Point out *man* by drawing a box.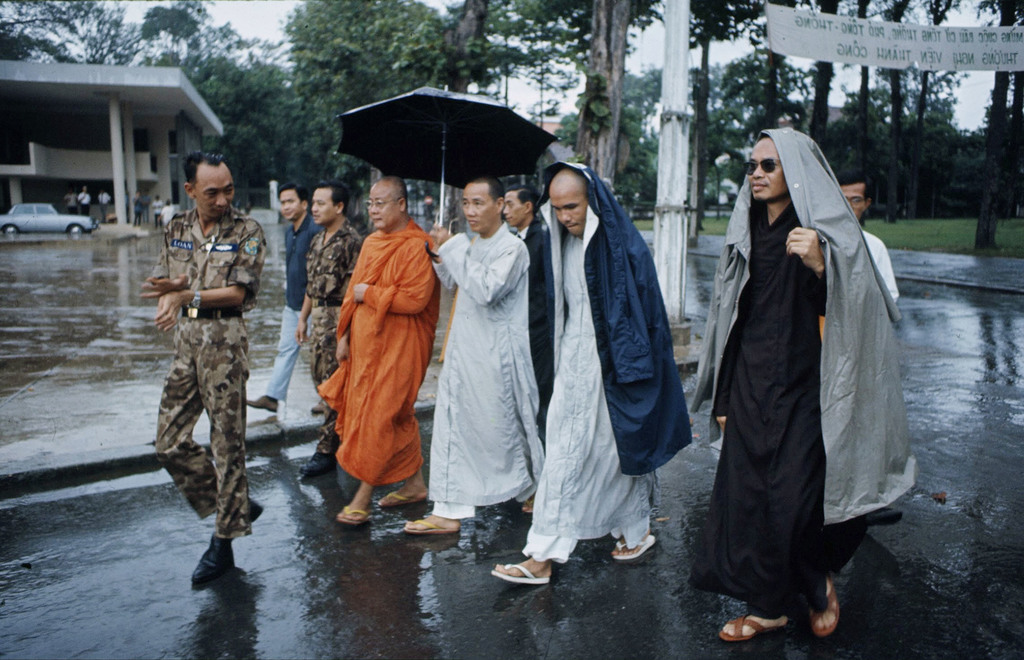
<box>246,185,329,414</box>.
